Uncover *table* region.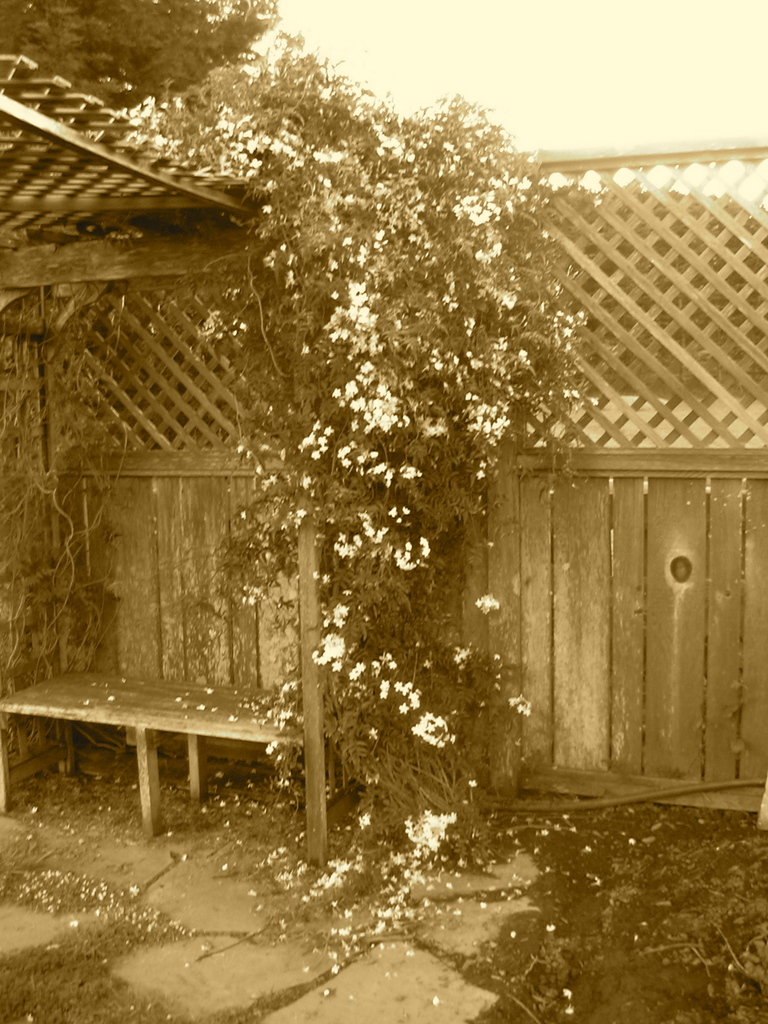
Uncovered: <bbox>0, 660, 330, 813</bbox>.
